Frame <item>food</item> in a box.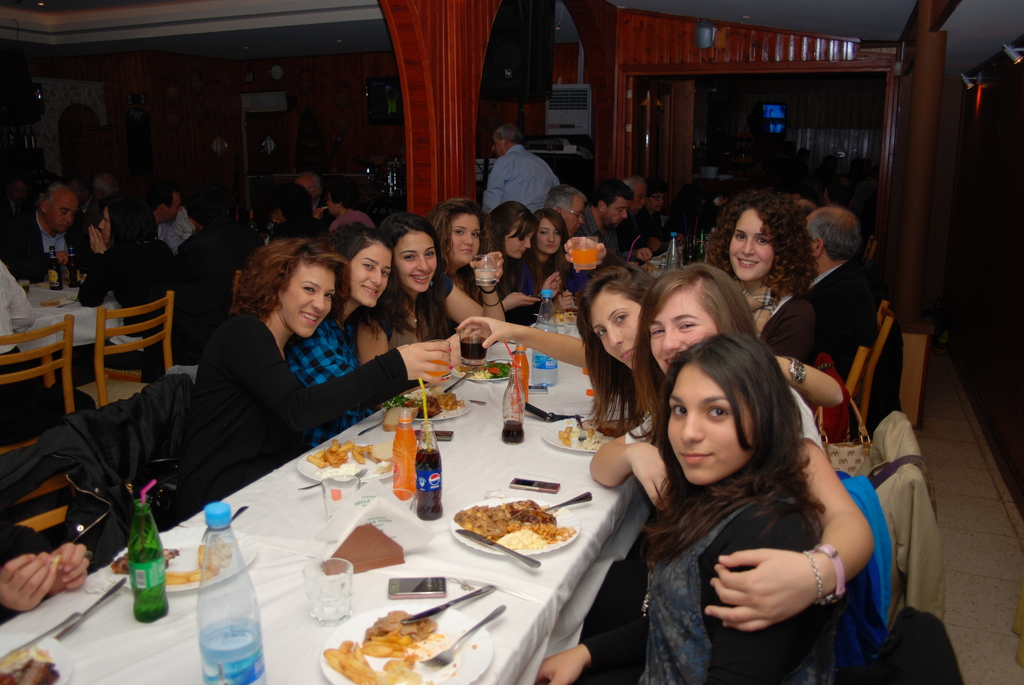
box(164, 537, 234, 588).
